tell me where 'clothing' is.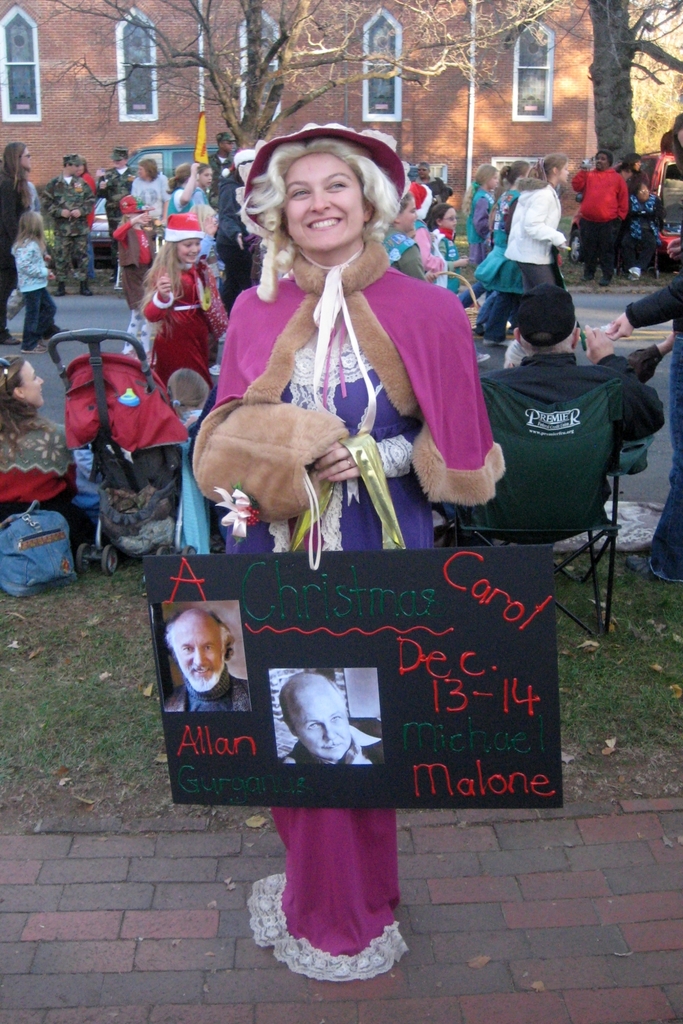
'clothing' is at (378,233,429,289).
